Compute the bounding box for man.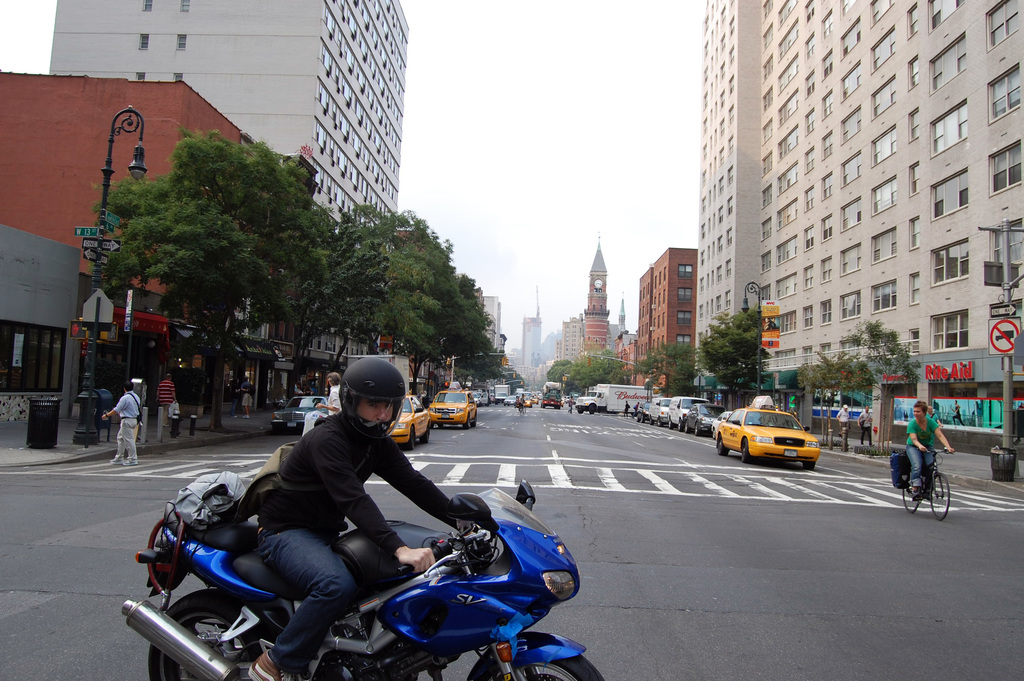
l=95, t=382, r=143, b=465.
